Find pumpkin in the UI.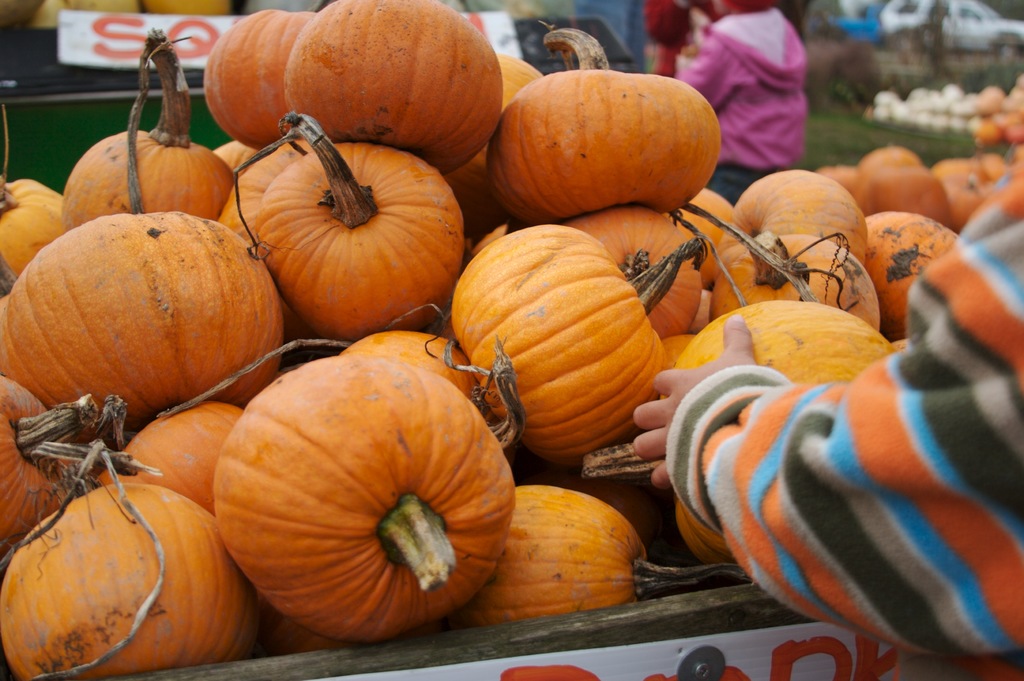
UI element at x1=0, y1=433, x2=261, y2=680.
